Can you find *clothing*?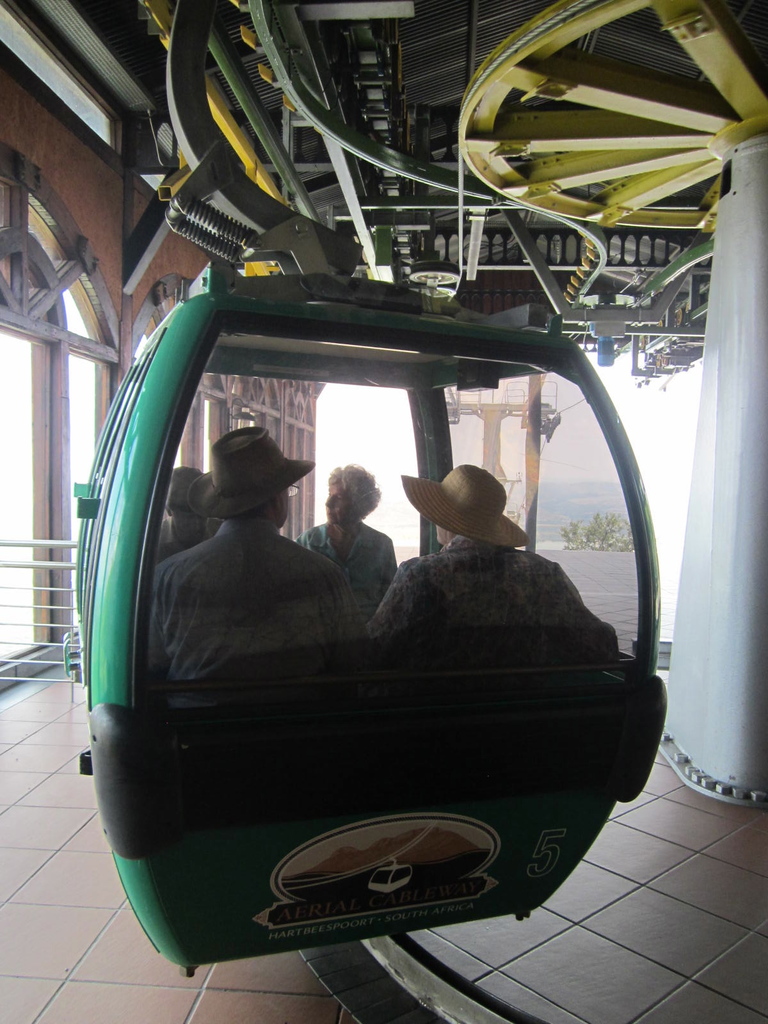
Yes, bounding box: crop(148, 515, 368, 753).
